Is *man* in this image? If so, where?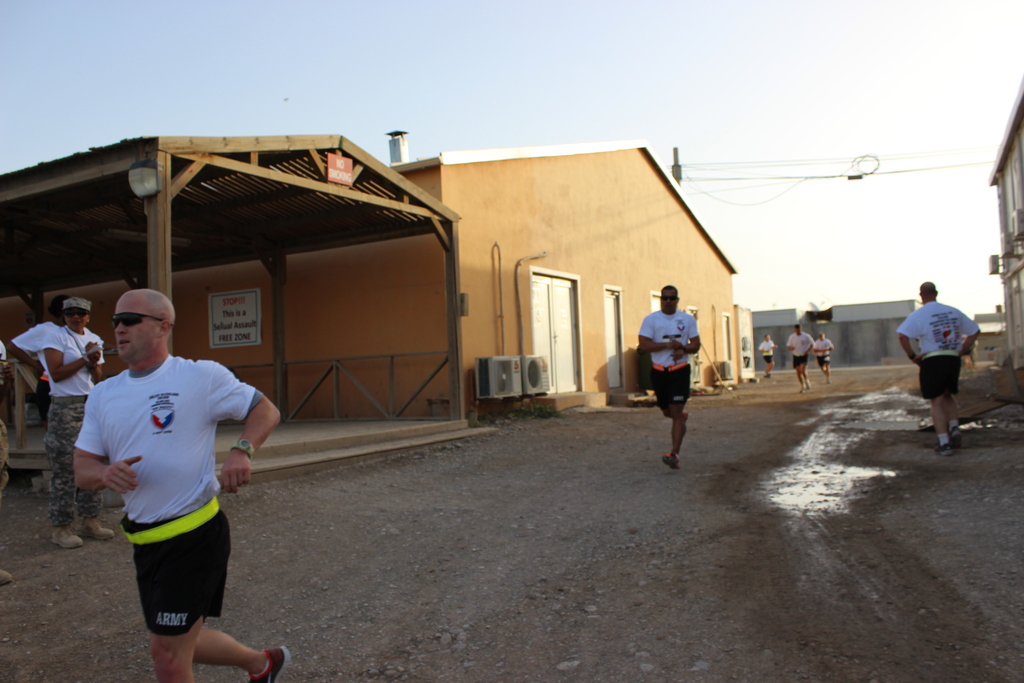
Yes, at {"left": 758, "top": 334, "right": 778, "bottom": 378}.
